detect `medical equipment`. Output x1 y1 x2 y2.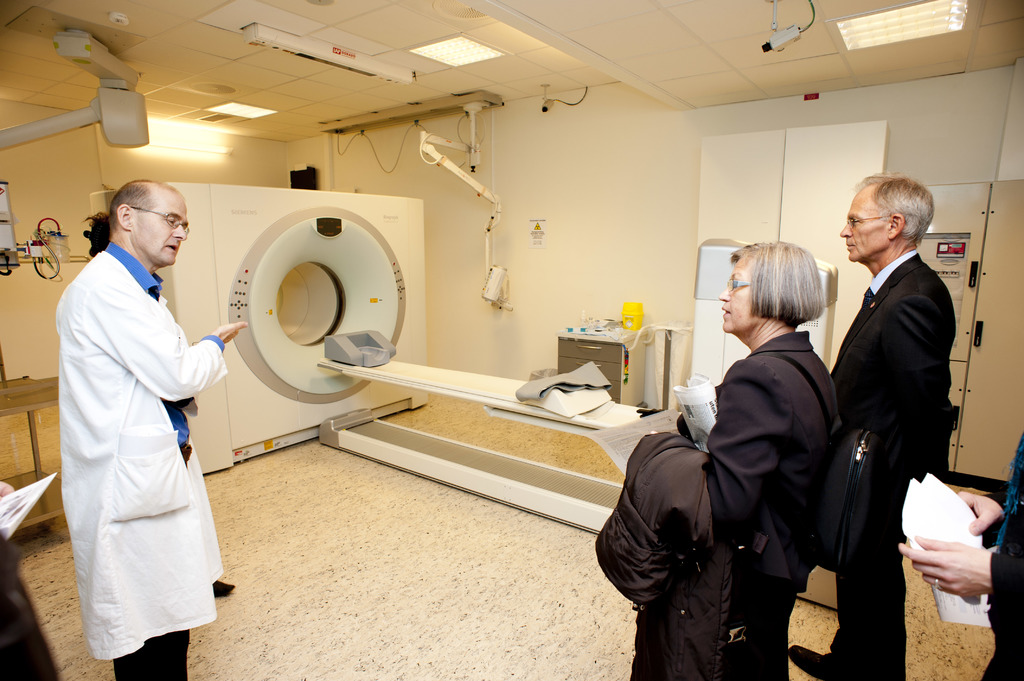
689 237 835 389.
